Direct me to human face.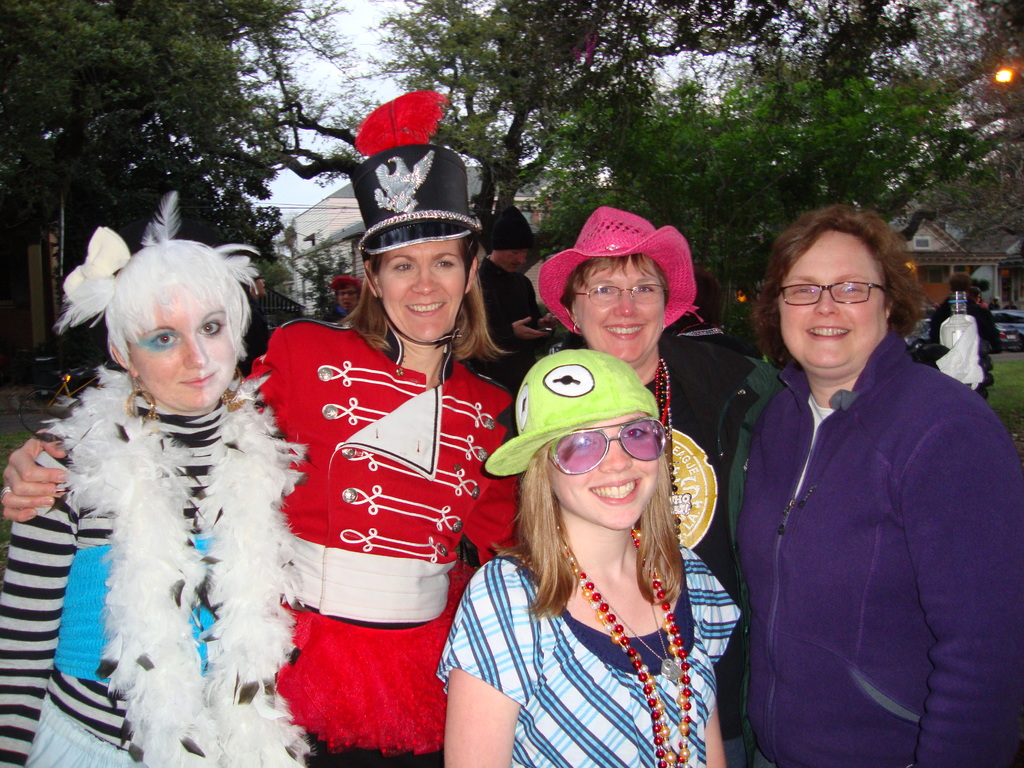
Direction: l=549, t=420, r=659, b=529.
